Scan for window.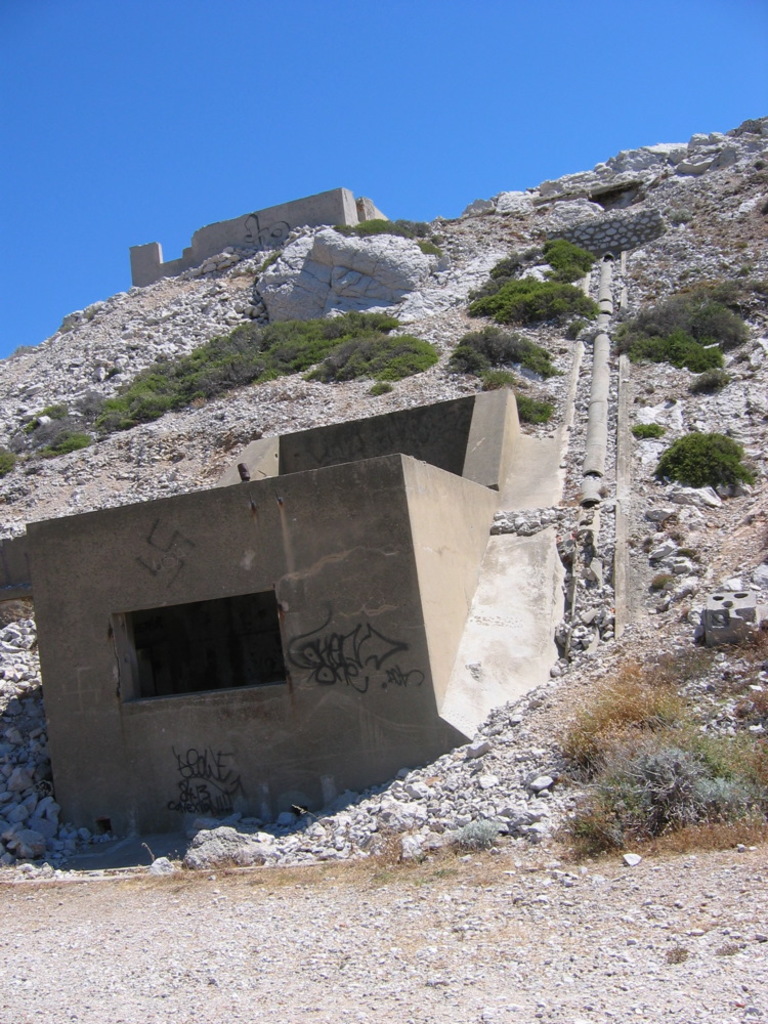
Scan result: rect(95, 585, 304, 716).
